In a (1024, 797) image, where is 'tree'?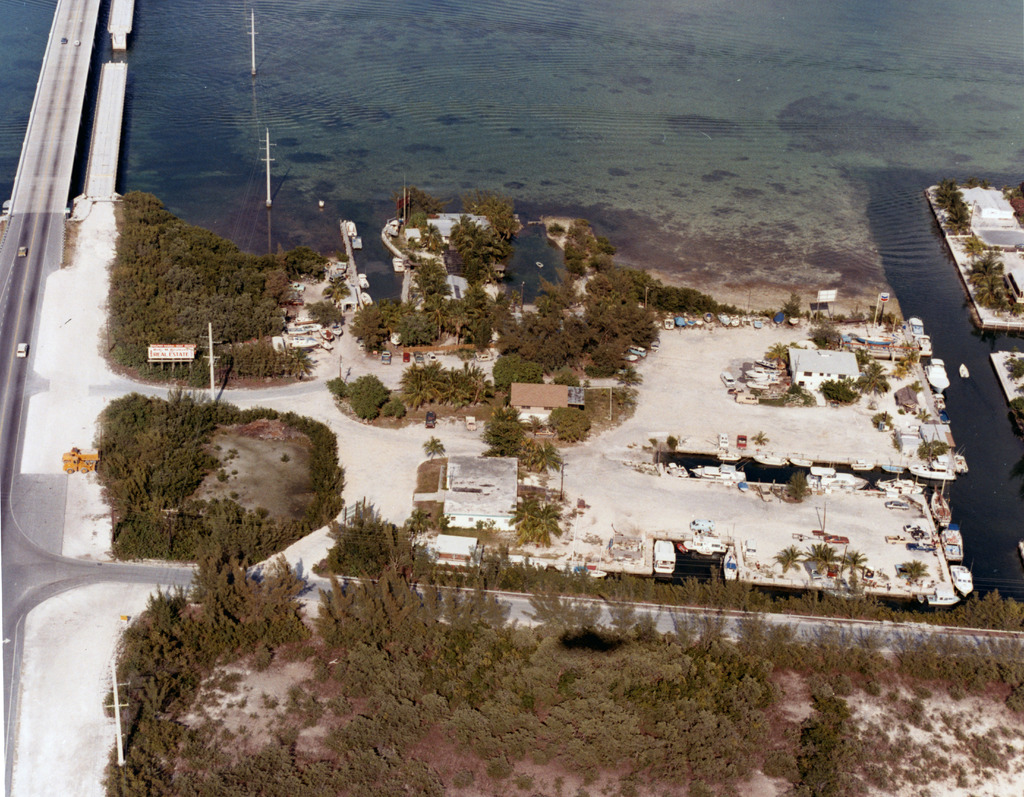
(804,535,835,570).
